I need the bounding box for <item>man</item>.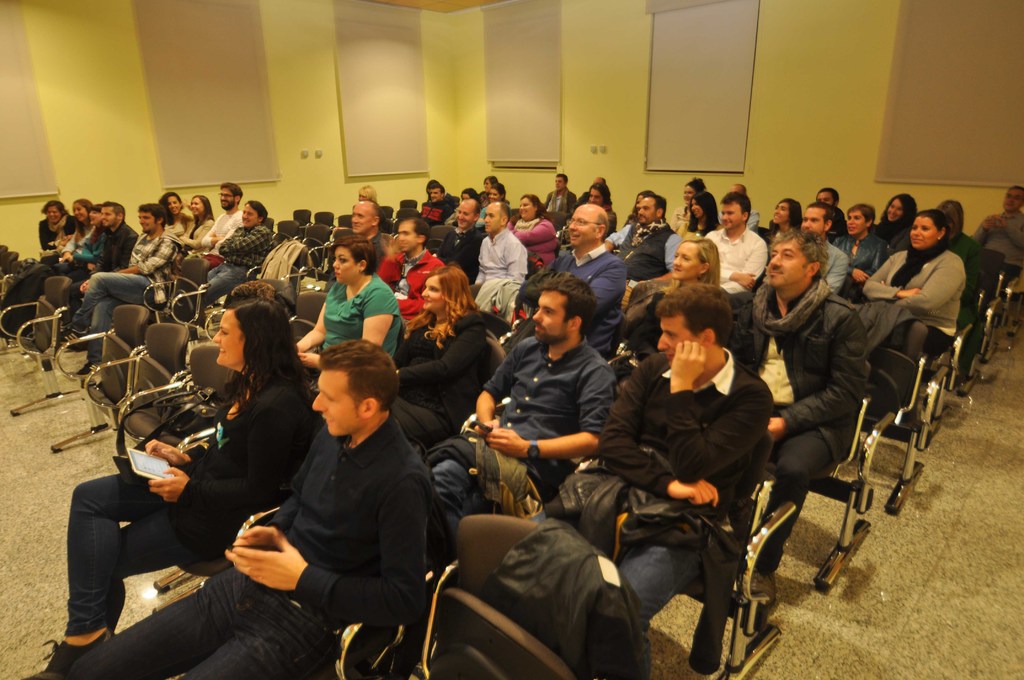
Here it is: box=[541, 170, 573, 231].
